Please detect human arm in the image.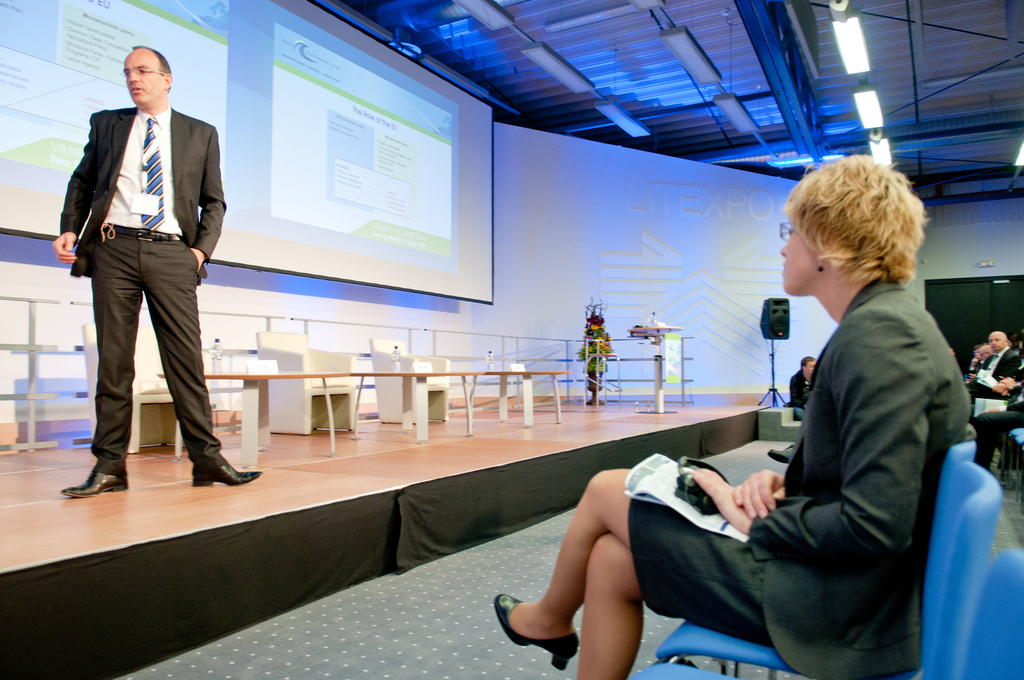
pyautogui.locateOnScreen(690, 312, 929, 571).
